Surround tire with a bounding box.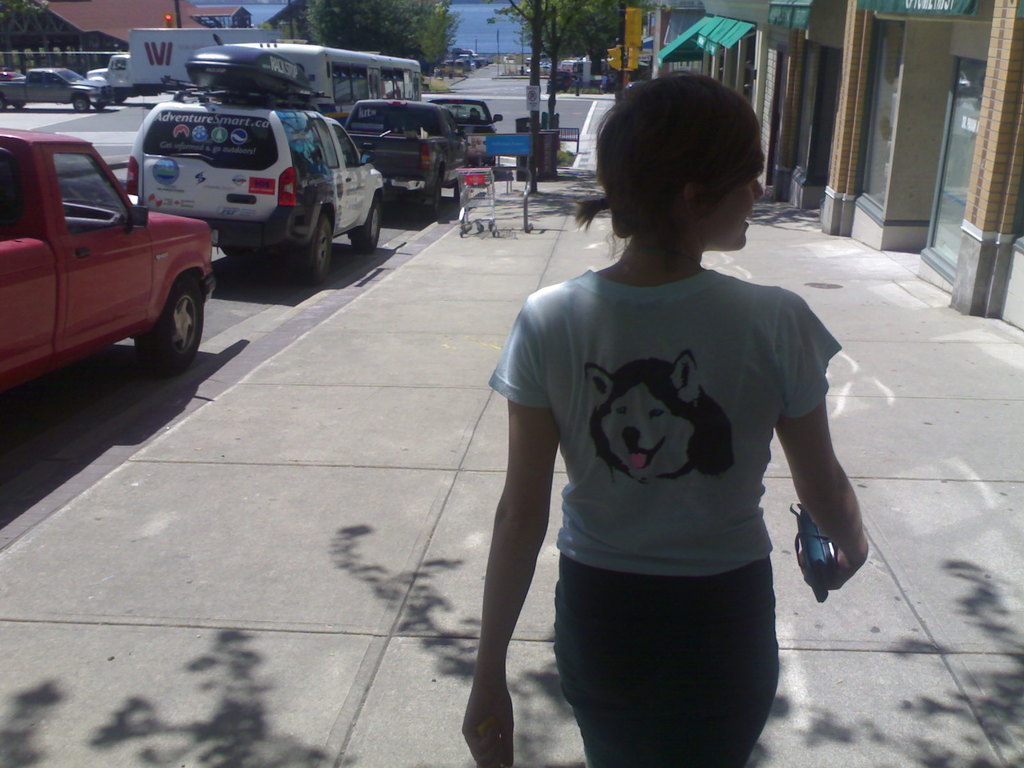
region(75, 98, 90, 111).
